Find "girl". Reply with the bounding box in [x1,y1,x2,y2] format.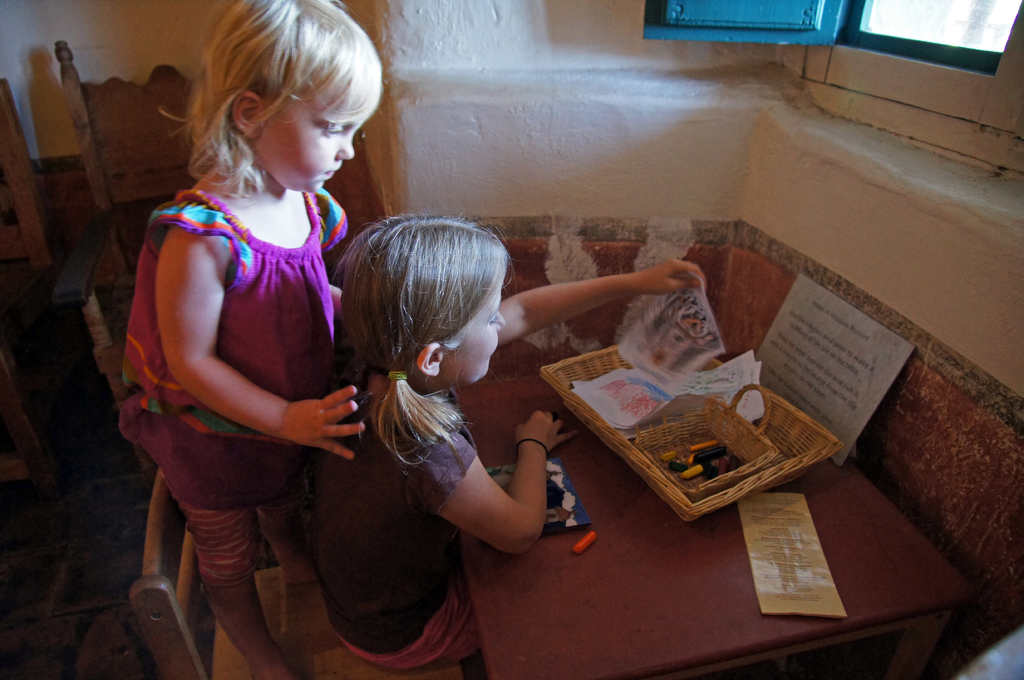
[313,212,710,670].
